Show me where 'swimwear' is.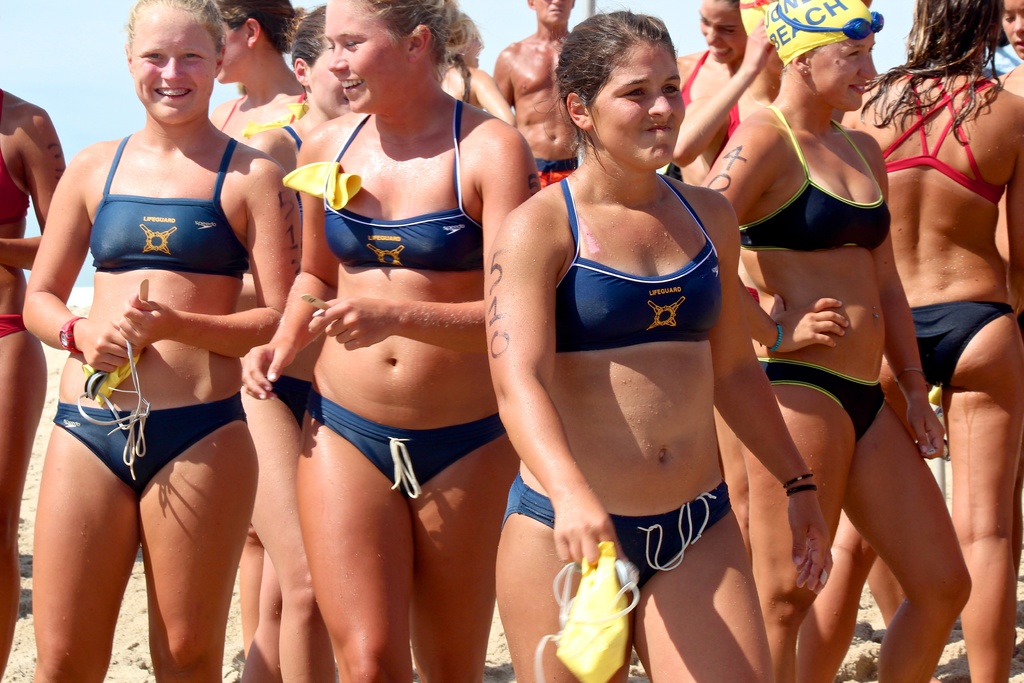
'swimwear' is at BBox(753, 356, 886, 448).
